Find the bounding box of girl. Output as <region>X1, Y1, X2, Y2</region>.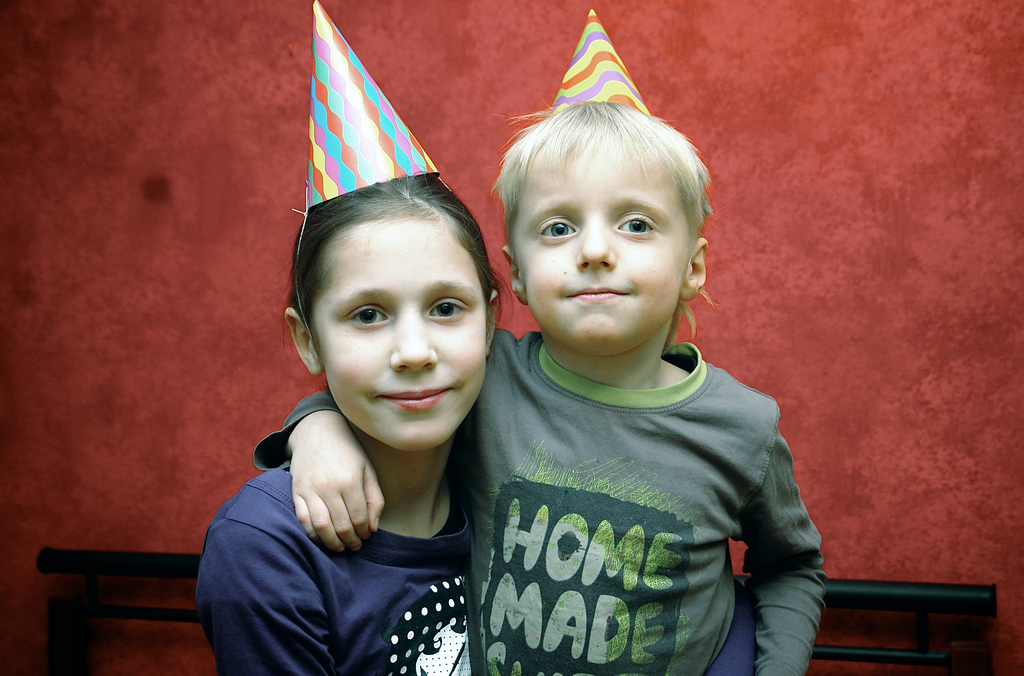
<region>195, 174, 514, 675</region>.
